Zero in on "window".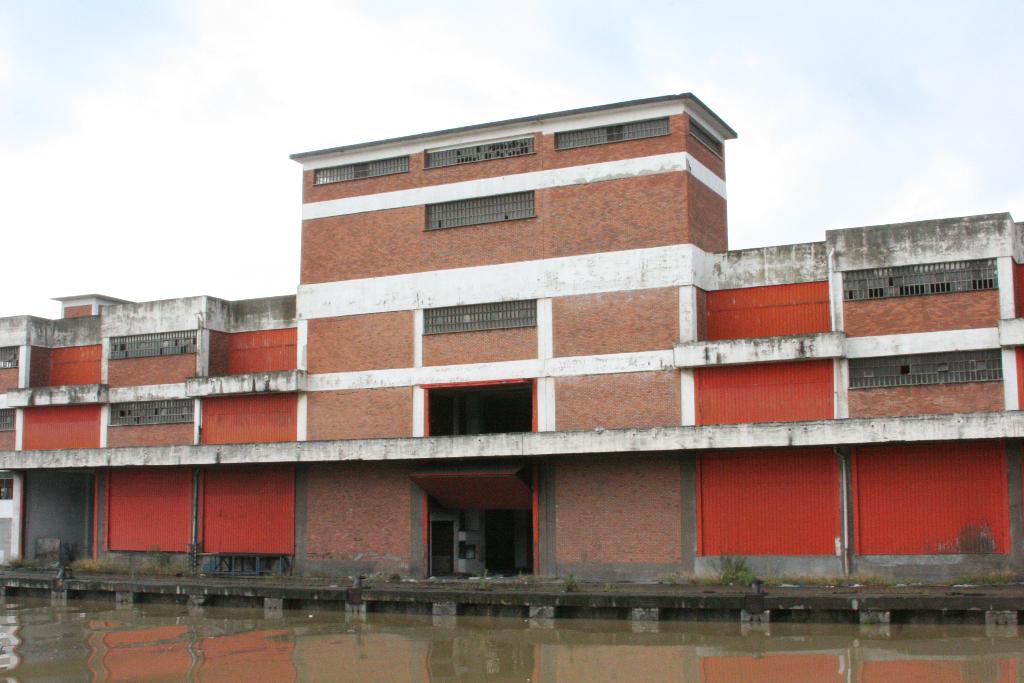
Zeroed in: 109, 331, 191, 357.
